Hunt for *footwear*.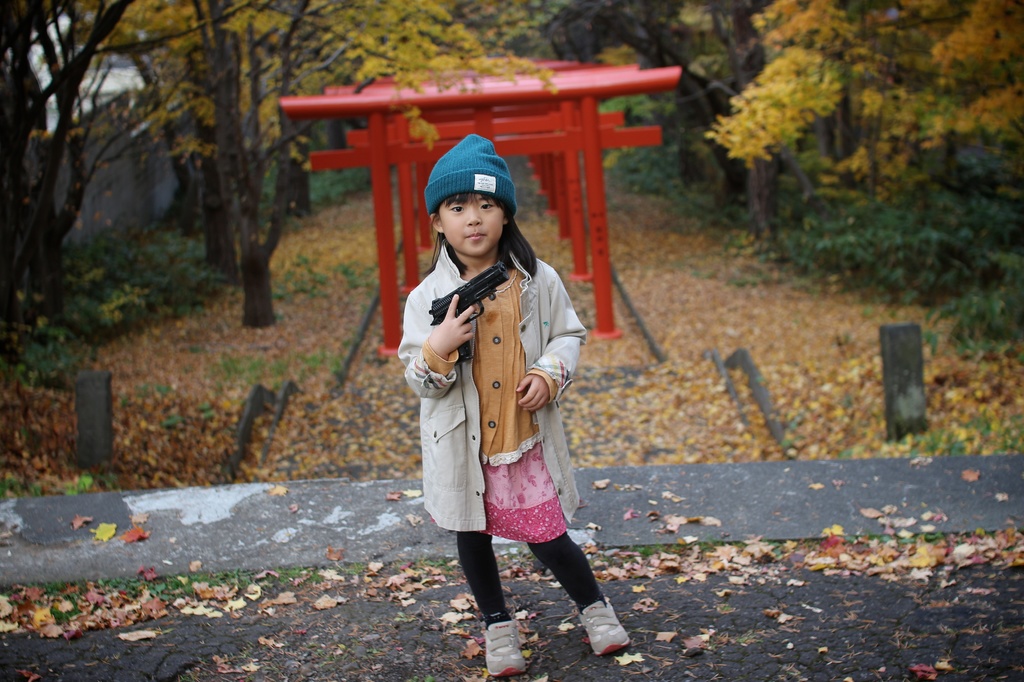
Hunted down at 575:594:633:655.
